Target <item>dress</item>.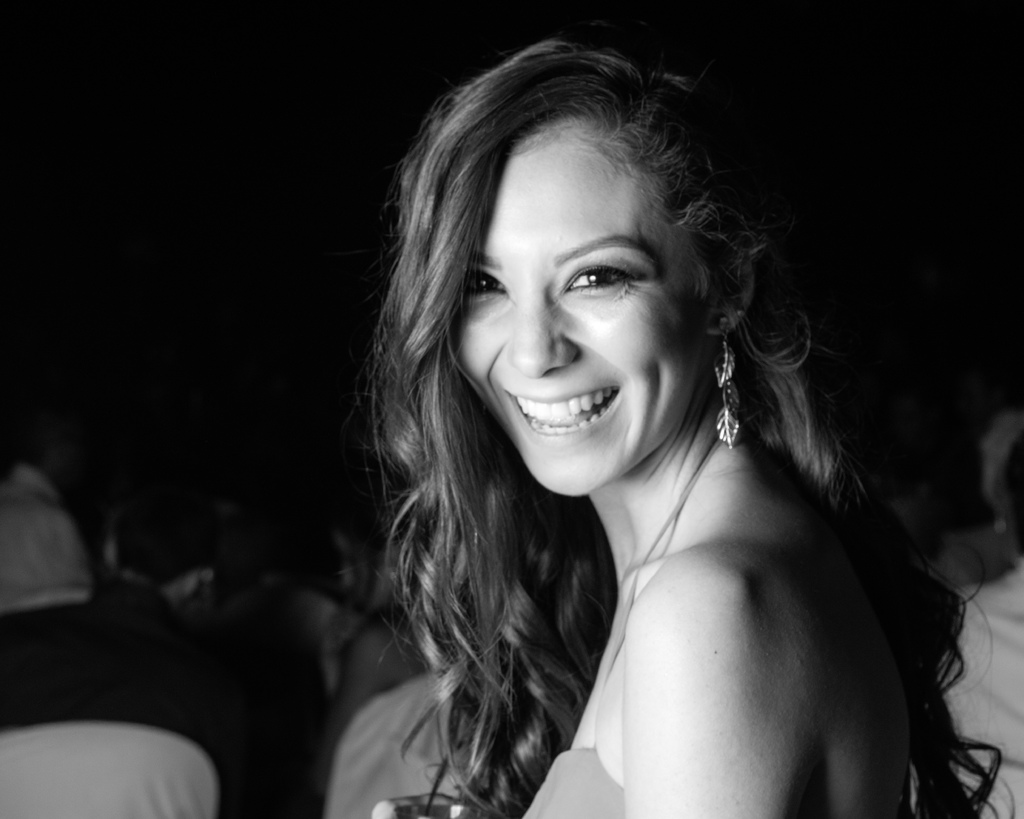
Target region: 520:739:660:818.
